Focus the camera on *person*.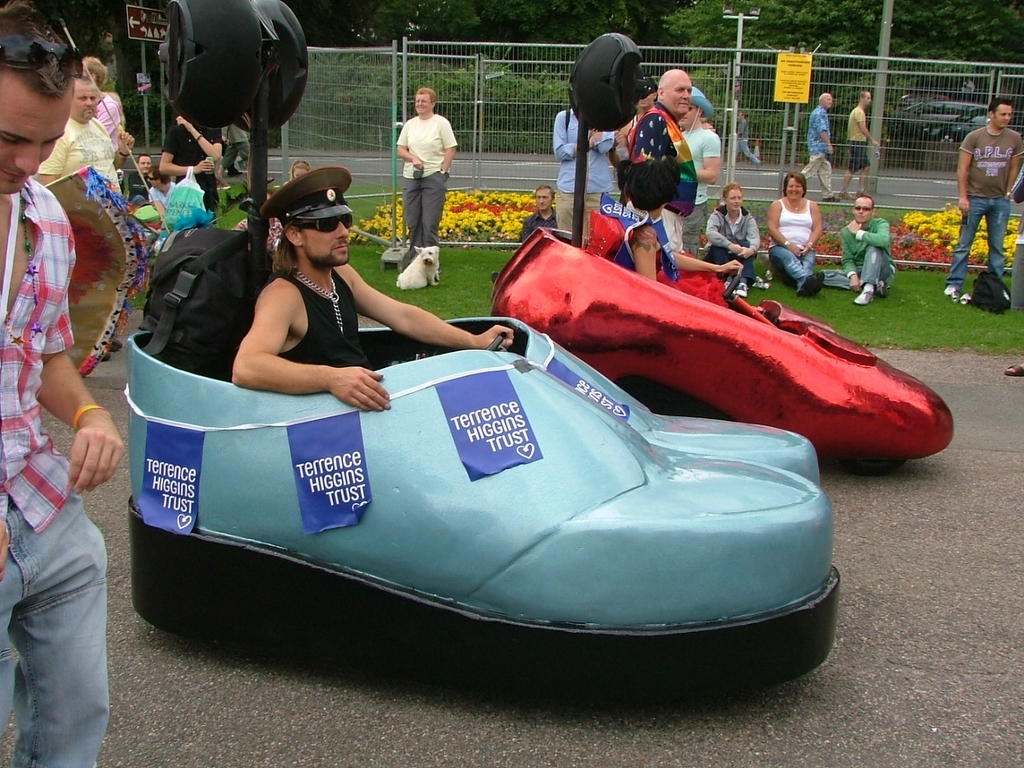
Focus region: pyautogui.locateOnScreen(232, 166, 512, 413).
